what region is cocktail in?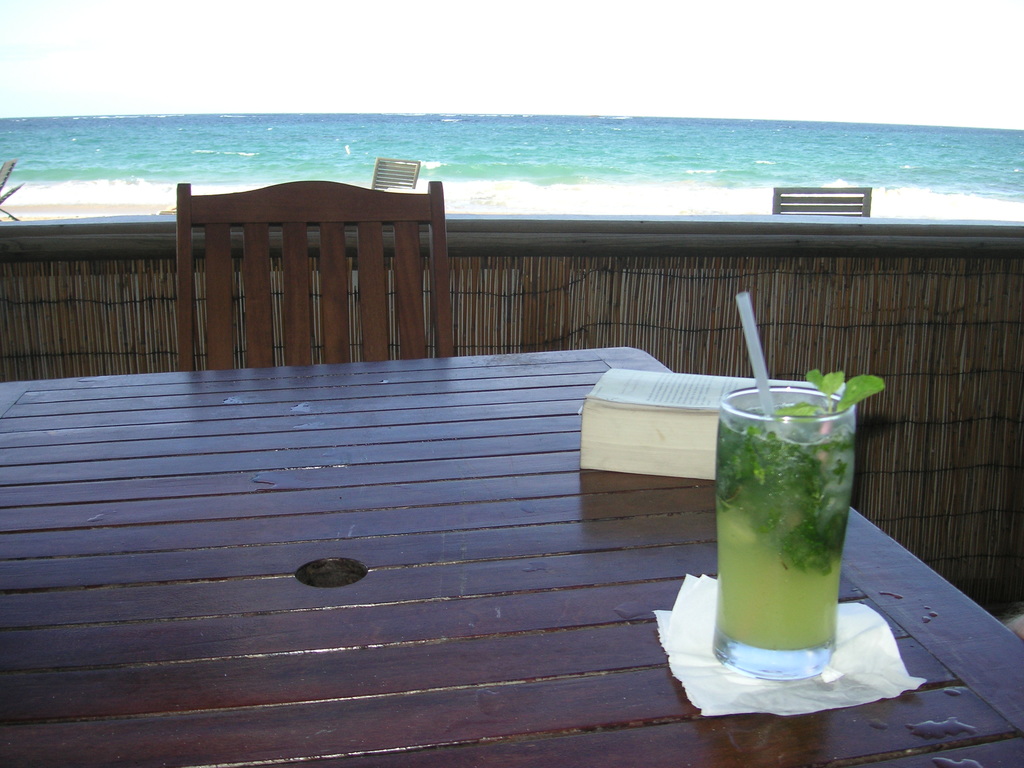
<region>702, 282, 884, 680</region>.
